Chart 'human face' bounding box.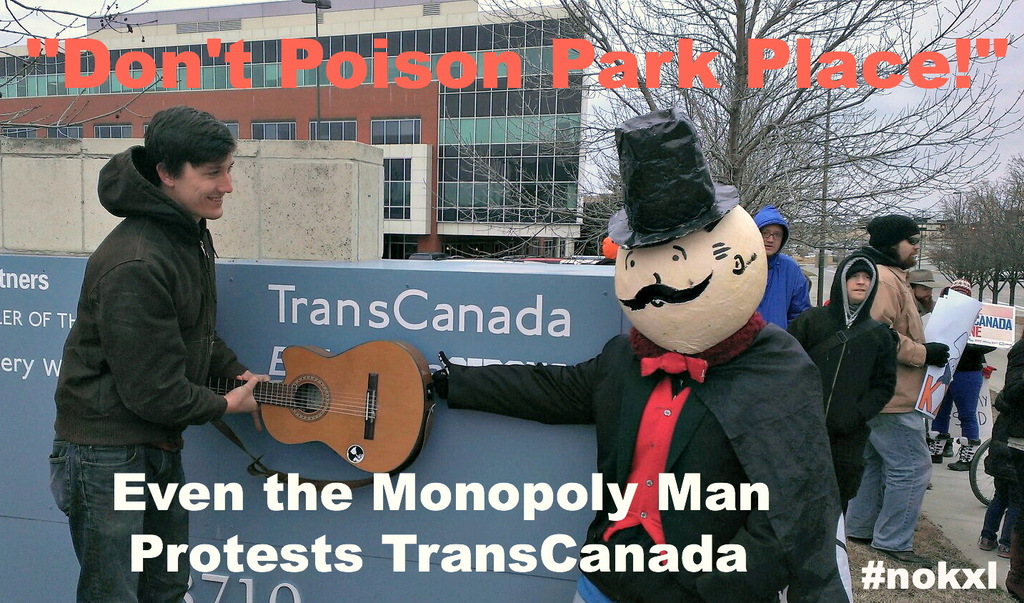
Charted: (x1=178, y1=150, x2=233, y2=221).
